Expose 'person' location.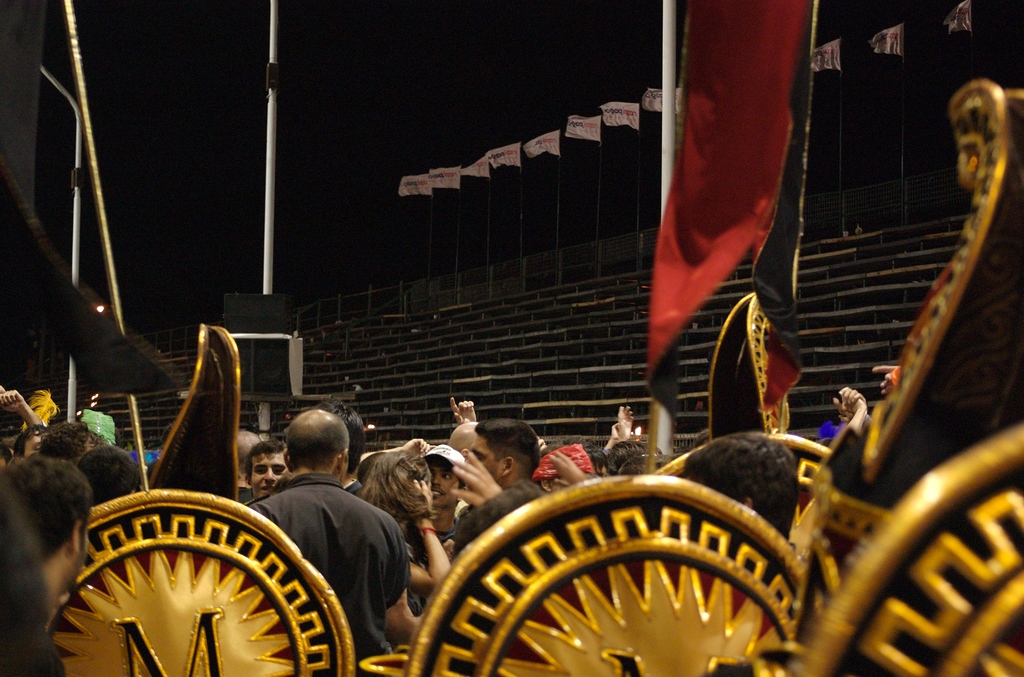
Exposed at Rect(239, 425, 286, 504).
